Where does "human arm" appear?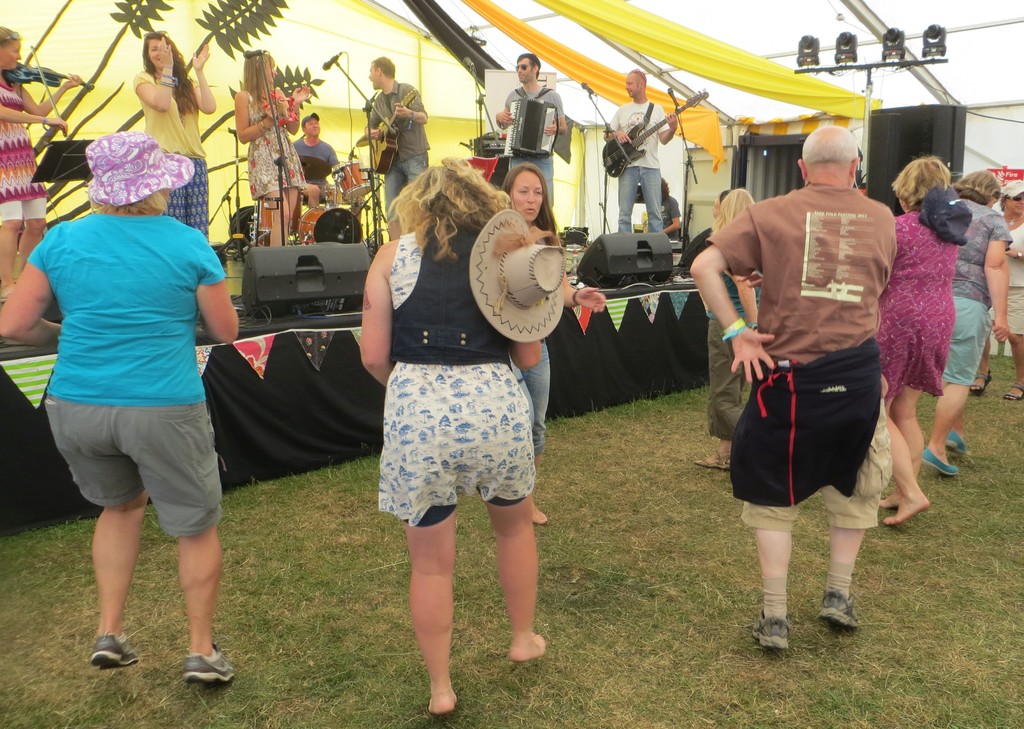
Appears at [left=982, top=212, right=1009, bottom=341].
